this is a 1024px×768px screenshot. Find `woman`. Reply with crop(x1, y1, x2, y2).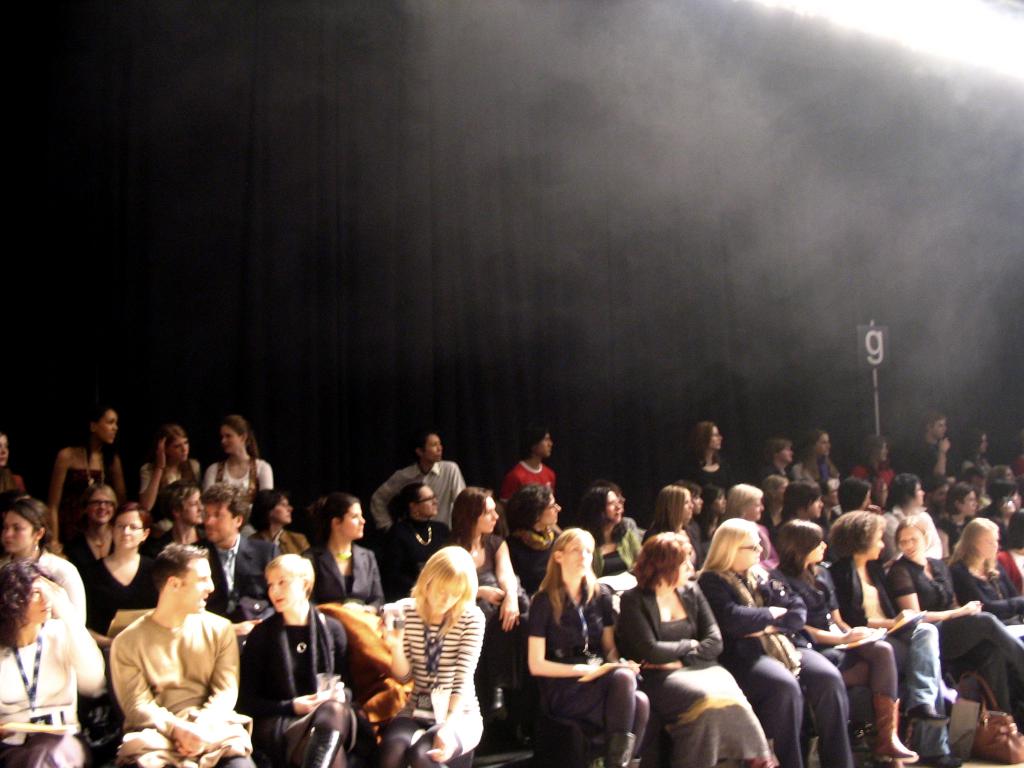
crop(758, 511, 922, 767).
